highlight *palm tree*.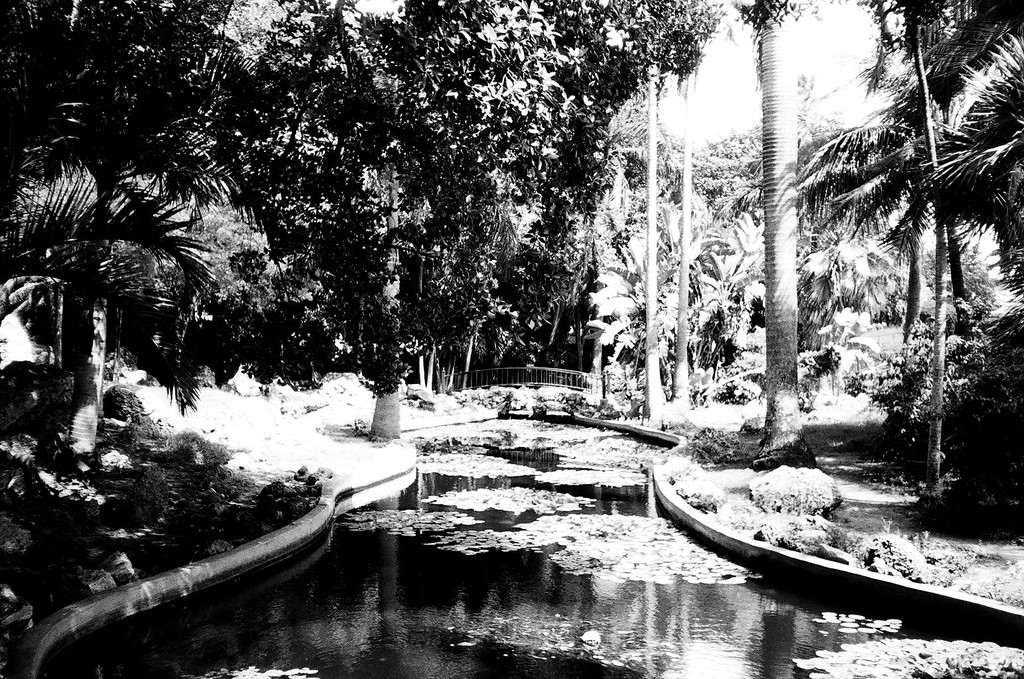
Highlighted region: locate(667, 0, 716, 410).
